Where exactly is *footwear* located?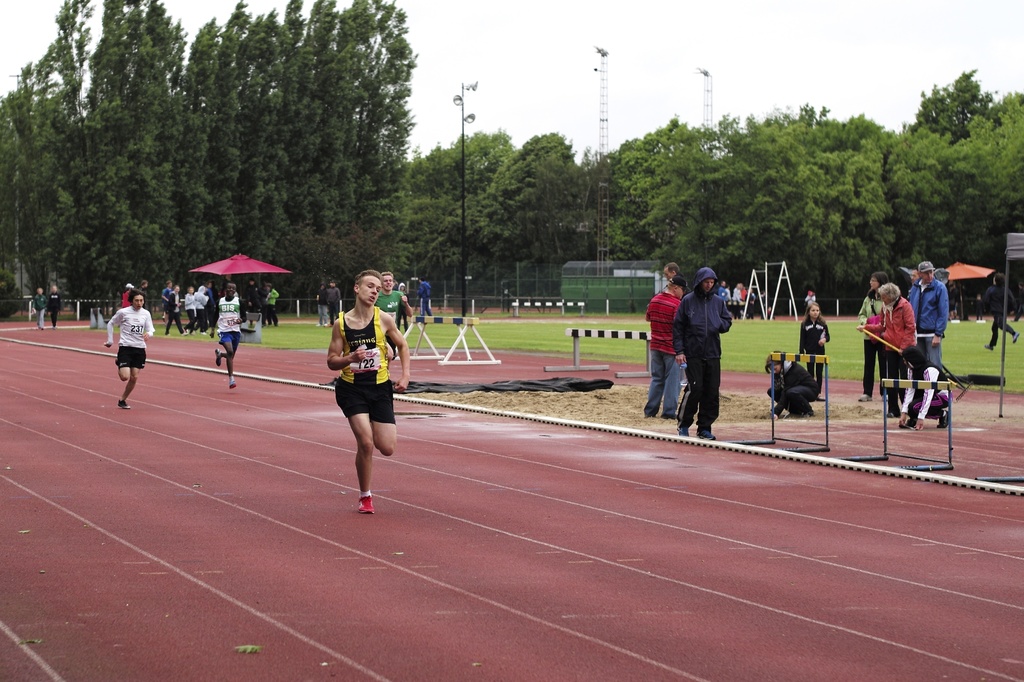
Its bounding box is (984,347,993,350).
